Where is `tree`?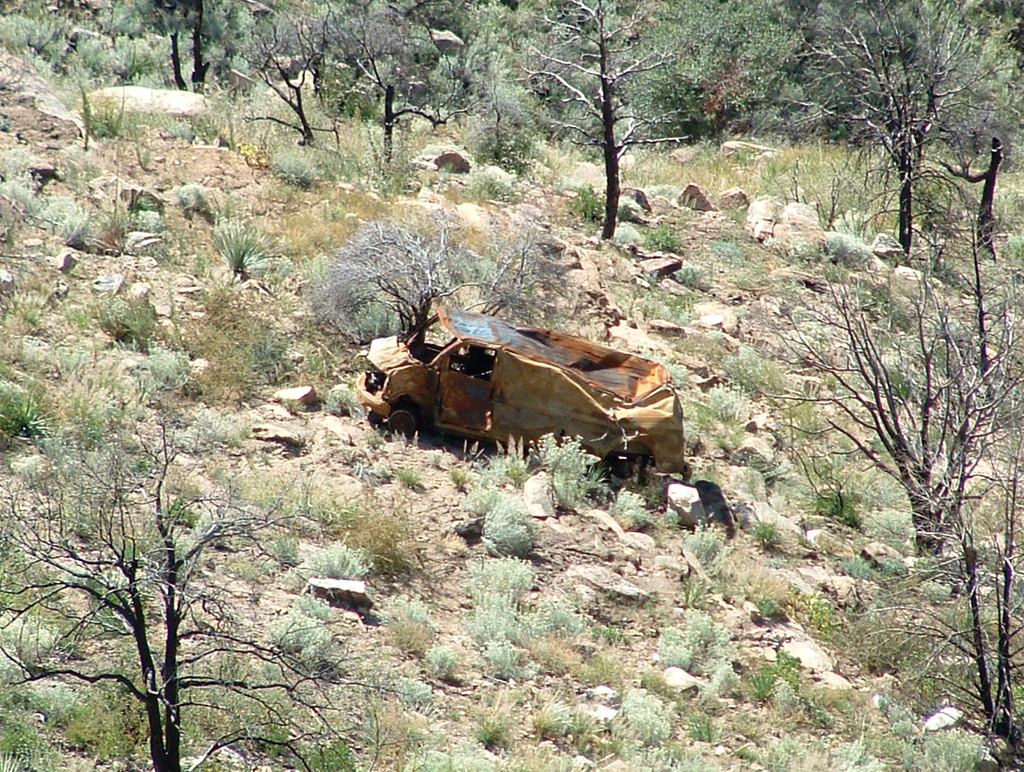
793:0:1003:253.
